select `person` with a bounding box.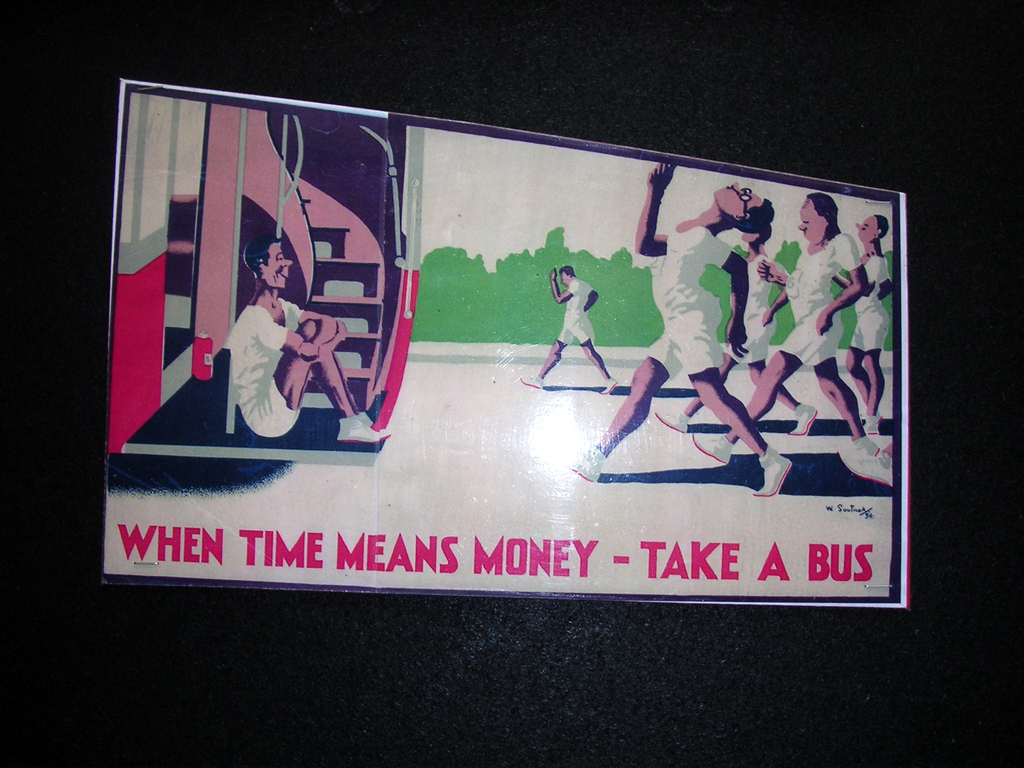
[653,225,817,435].
